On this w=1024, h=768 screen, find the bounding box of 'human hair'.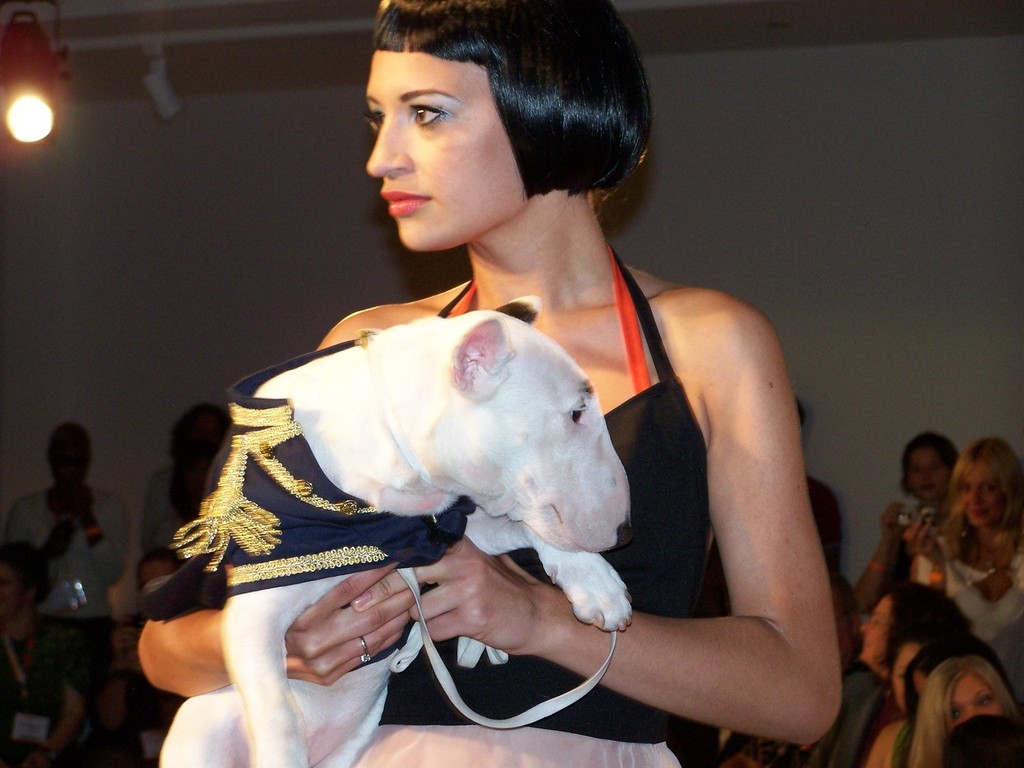
Bounding box: locate(949, 438, 1023, 581).
